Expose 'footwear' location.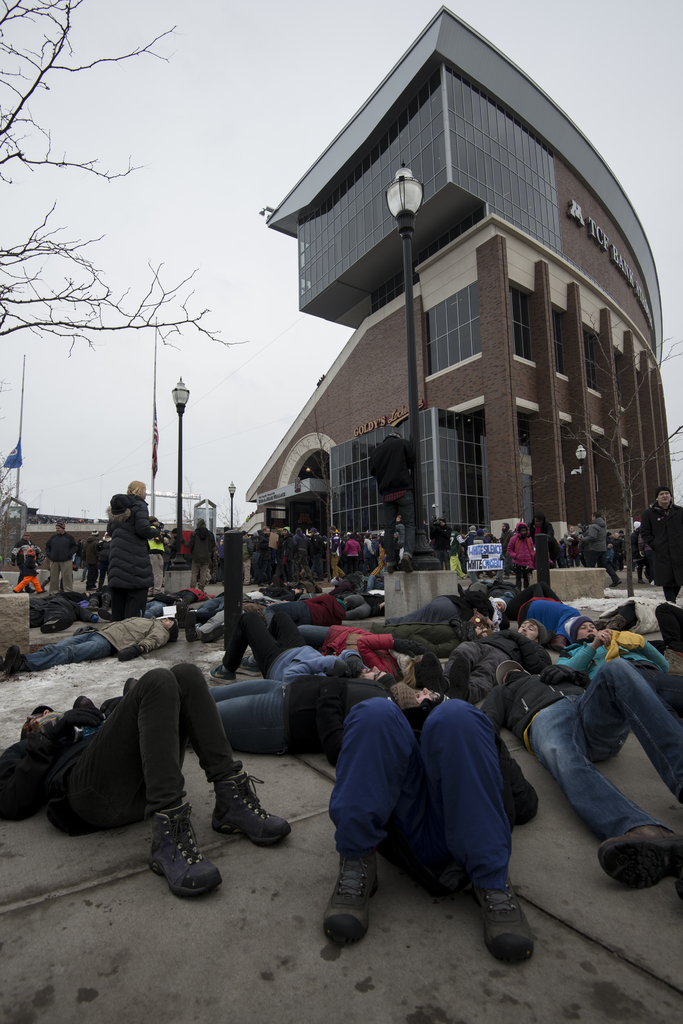
Exposed at <box>211,765,292,849</box>.
